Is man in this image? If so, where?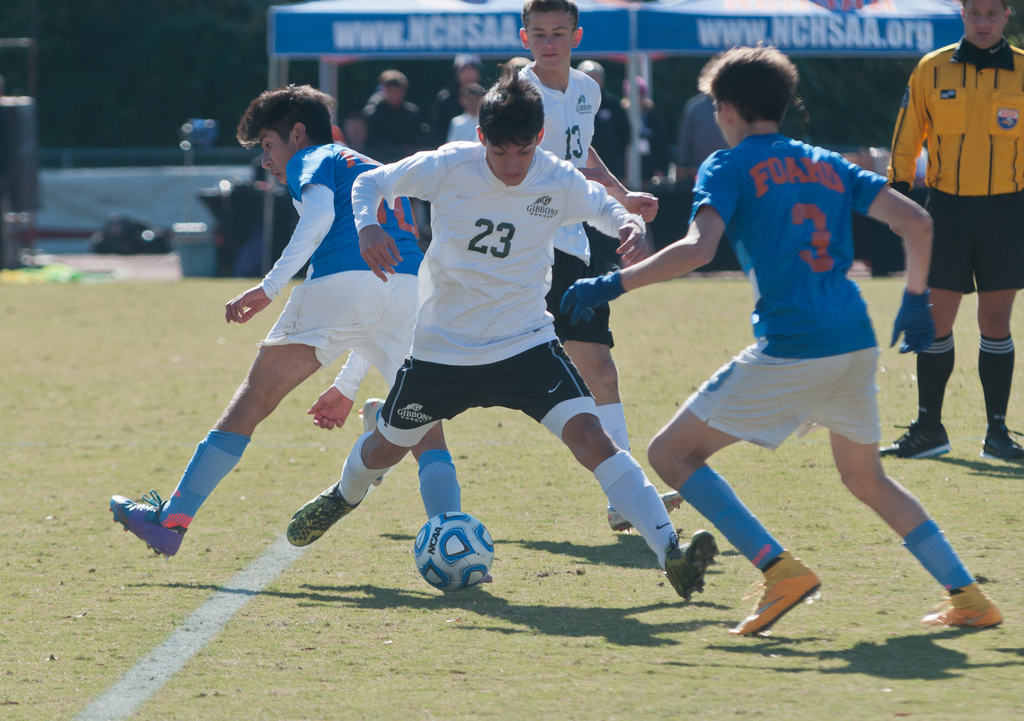
Yes, at 556:38:1009:637.
